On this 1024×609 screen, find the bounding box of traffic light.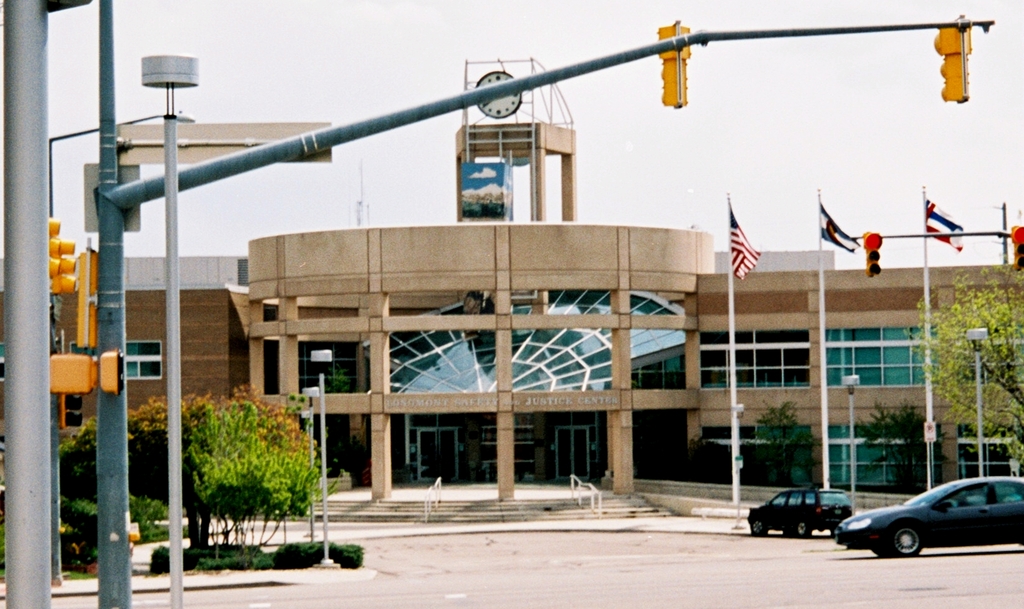
Bounding box: 934,12,972,104.
